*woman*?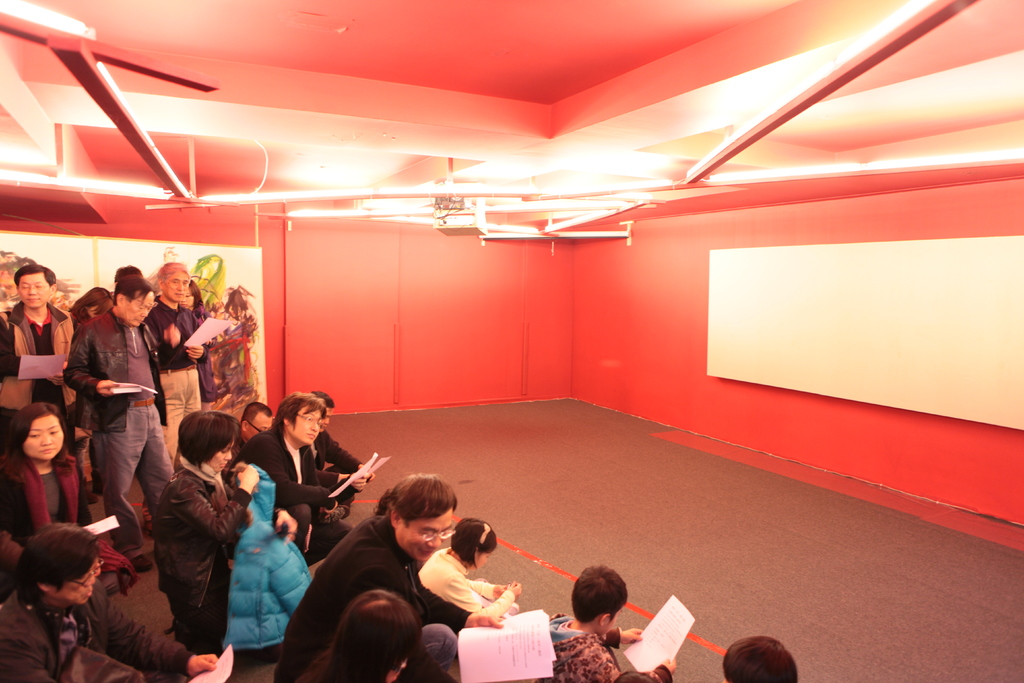
bbox=[0, 400, 144, 606]
